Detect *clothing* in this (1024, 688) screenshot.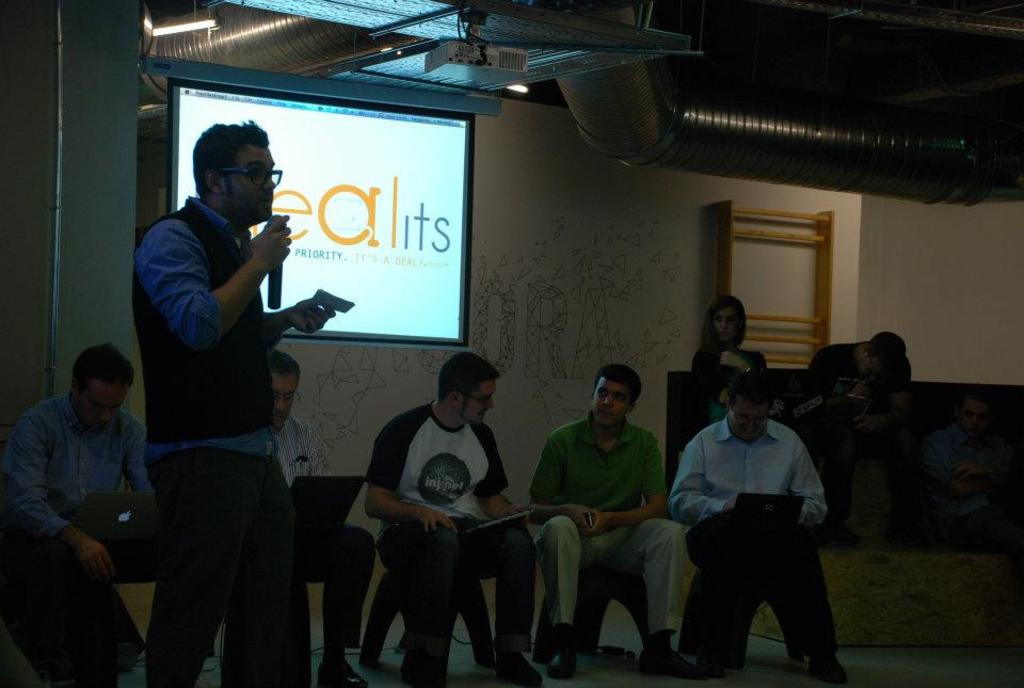
Detection: bbox=[679, 413, 851, 657].
